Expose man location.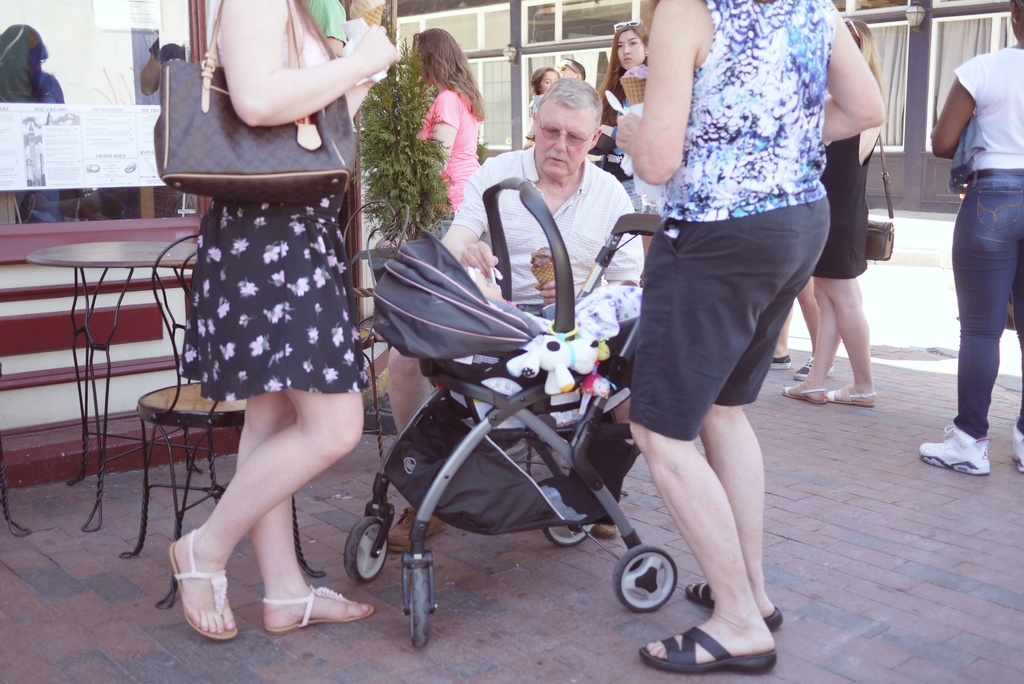
Exposed at {"left": 522, "top": 58, "right": 586, "bottom": 149}.
